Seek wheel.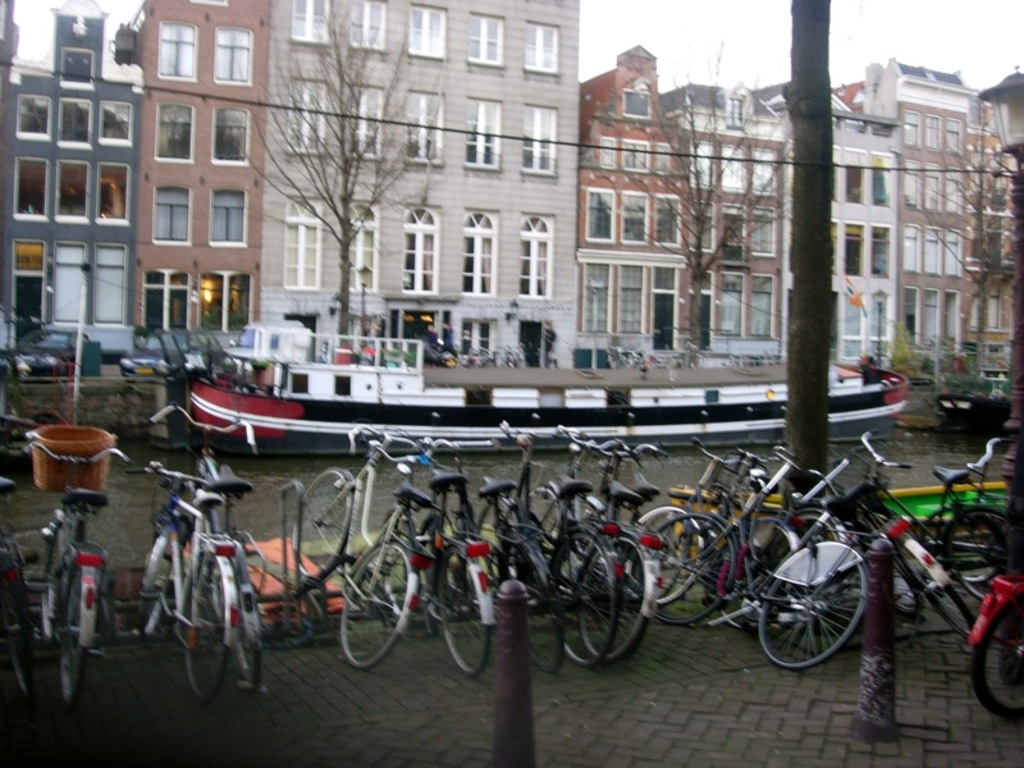
select_region(191, 547, 232, 714).
